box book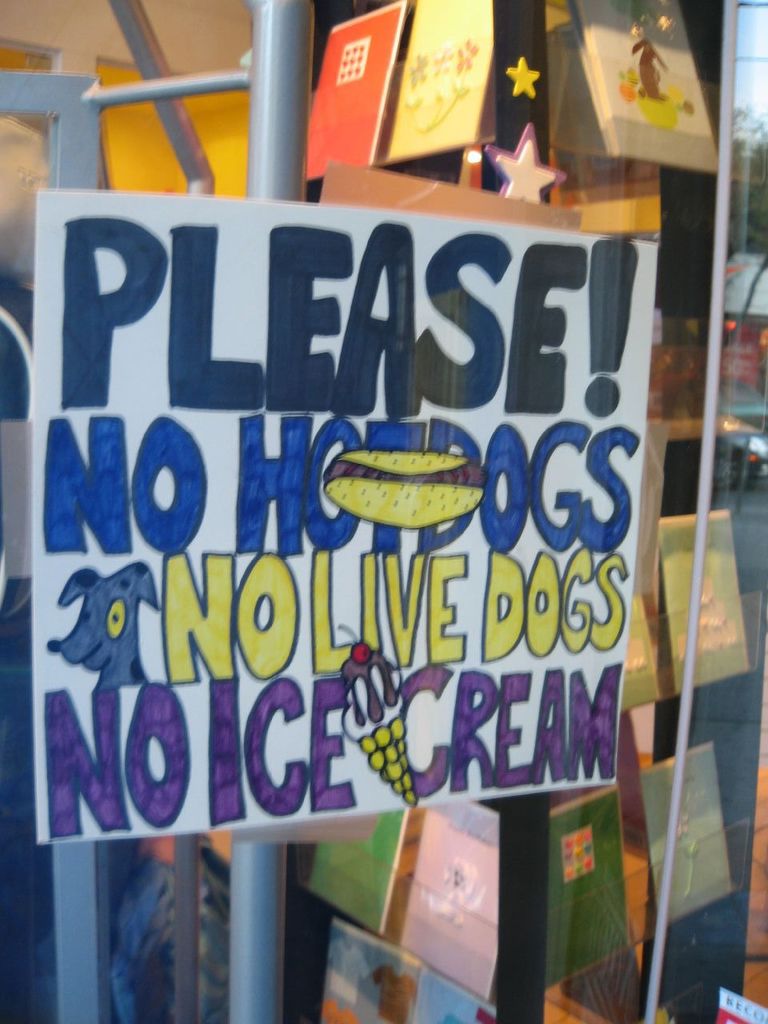
rect(550, 150, 658, 242)
